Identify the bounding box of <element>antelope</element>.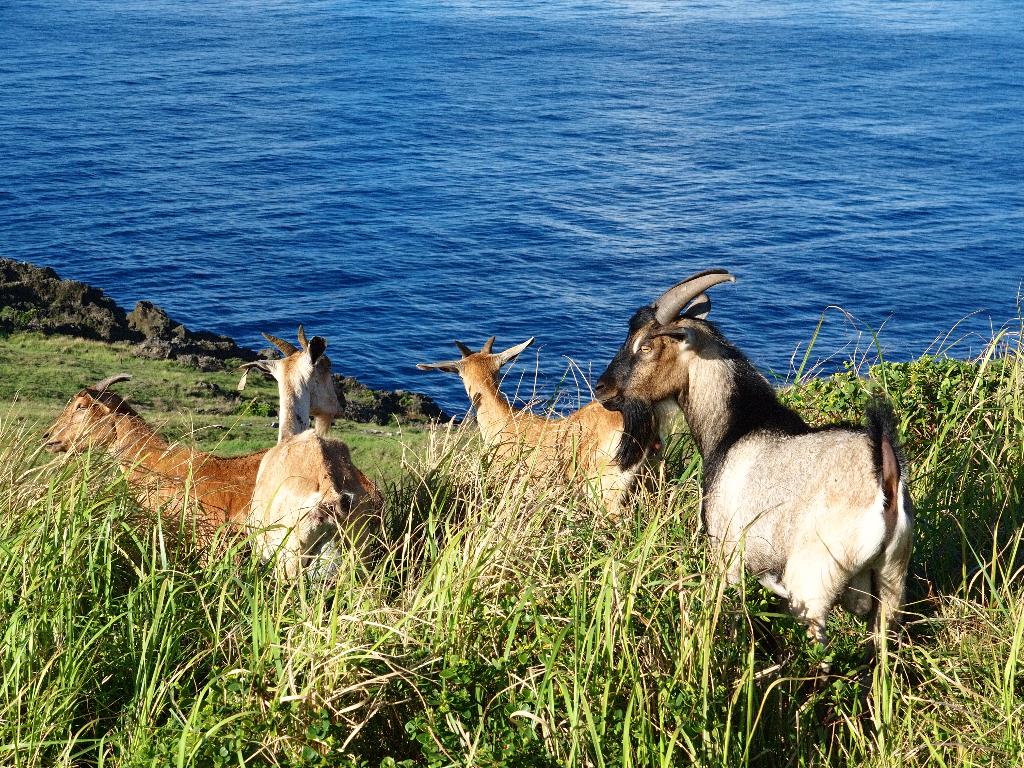
select_region(45, 369, 387, 563).
